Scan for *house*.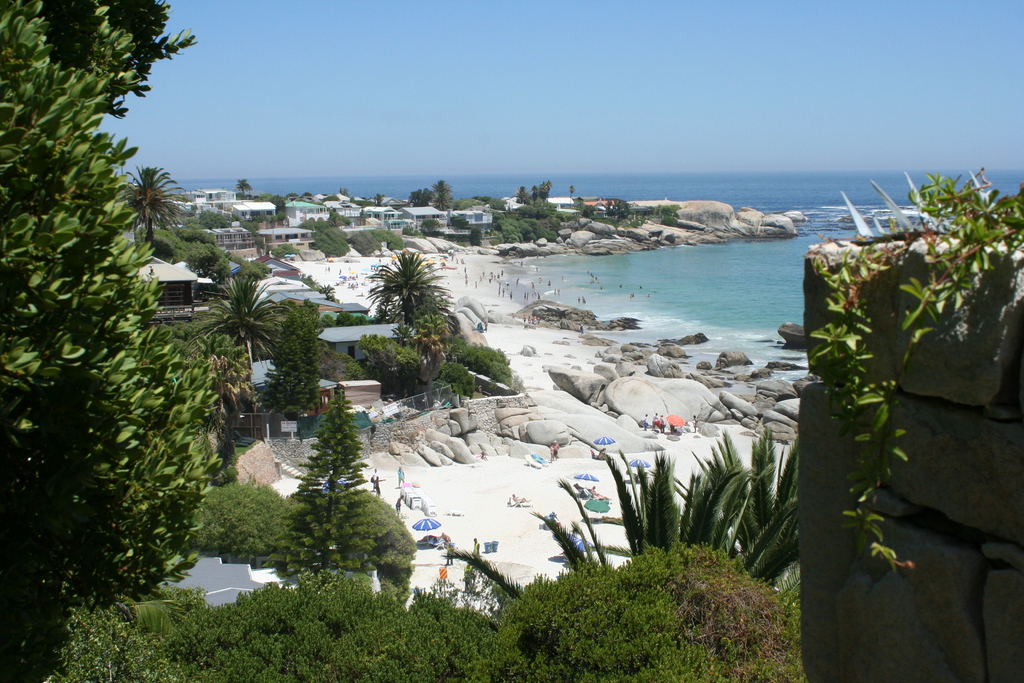
Scan result: [x1=326, y1=299, x2=373, y2=320].
